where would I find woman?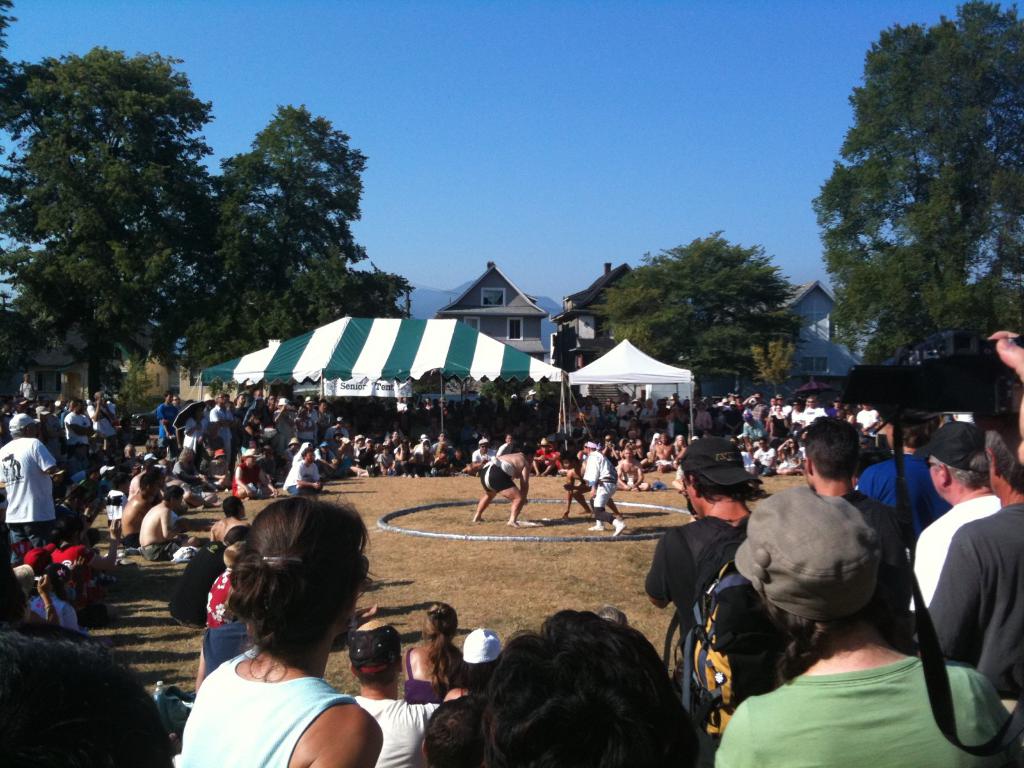
At <region>227, 447, 281, 506</region>.
